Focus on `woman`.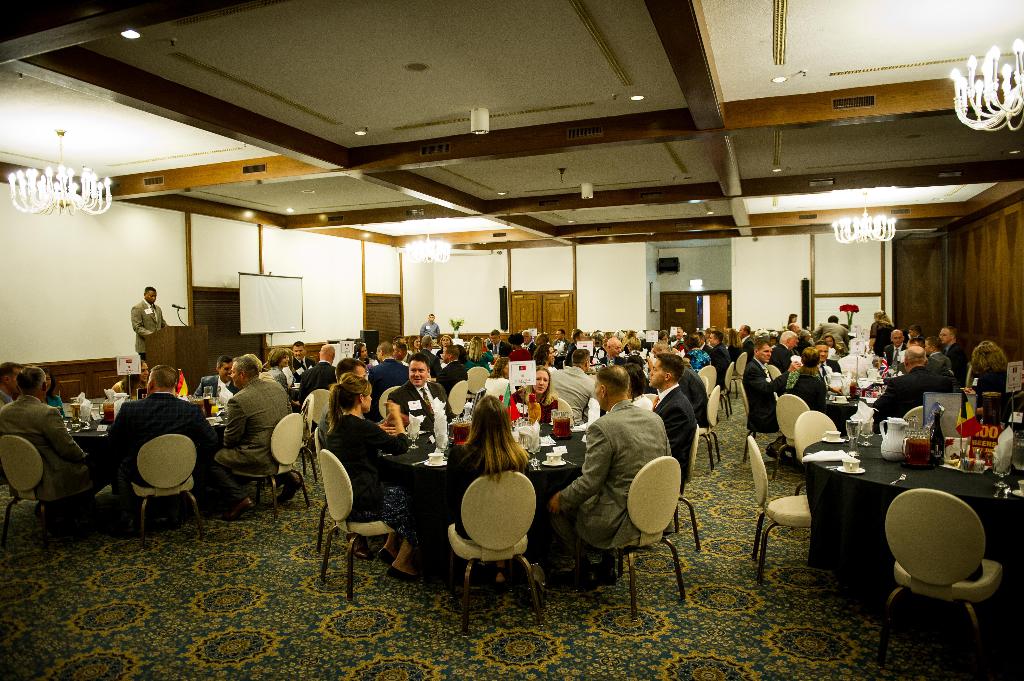
Focused at l=44, t=369, r=67, b=417.
